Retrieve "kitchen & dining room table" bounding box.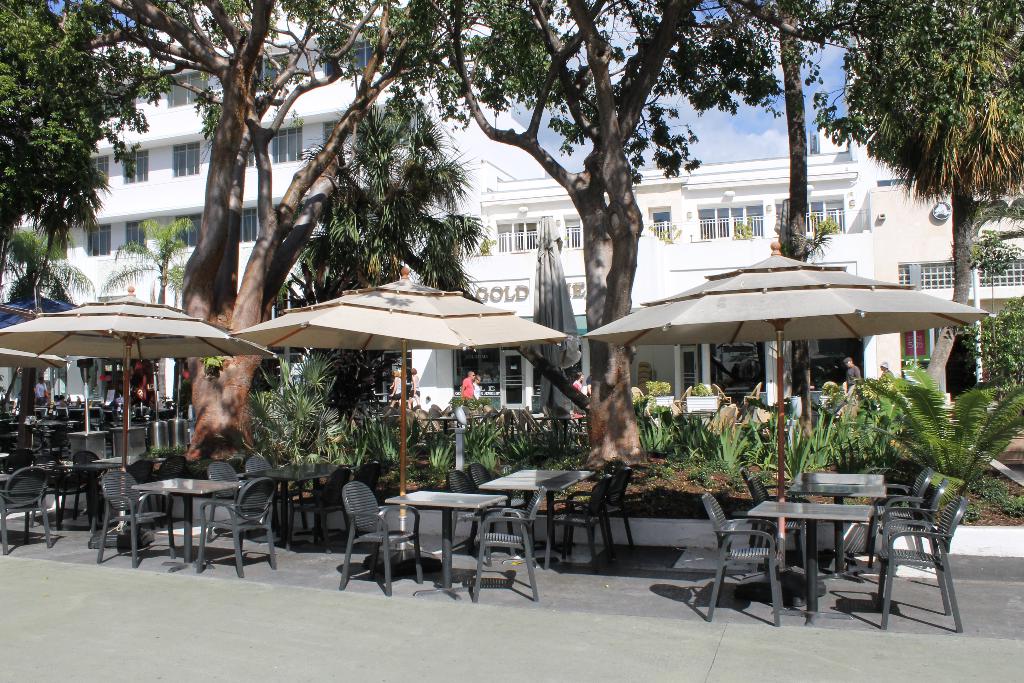
Bounding box: region(718, 468, 962, 613).
